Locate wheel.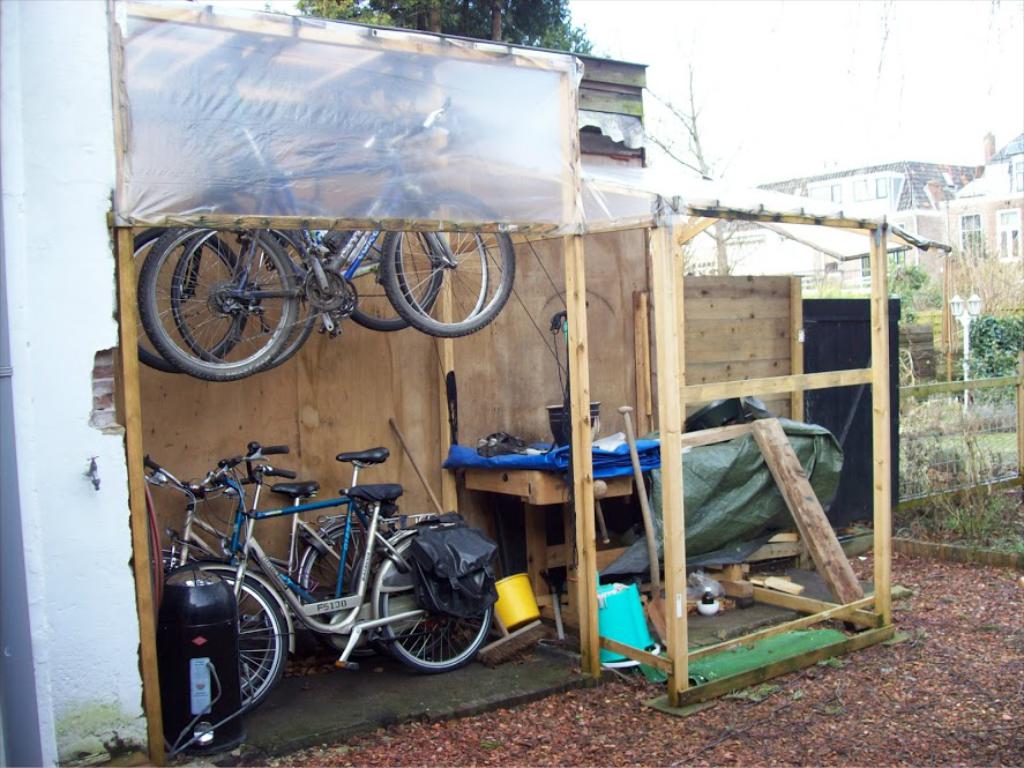
Bounding box: l=239, t=569, r=275, b=696.
